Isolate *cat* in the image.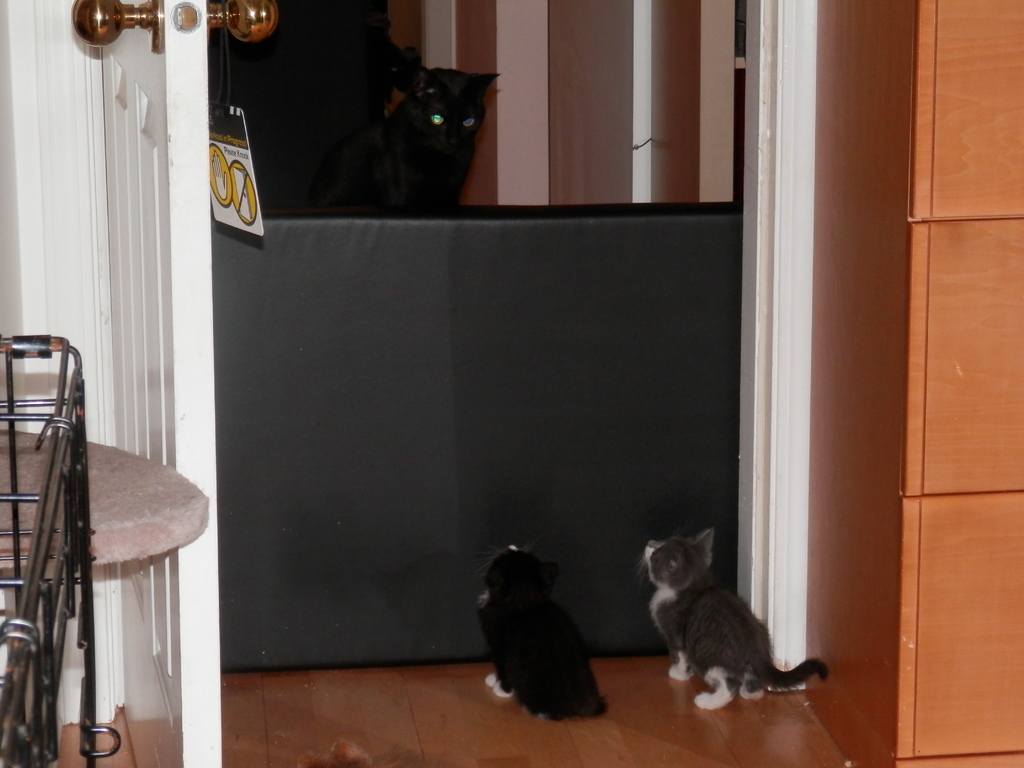
Isolated region: bbox(471, 547, 610, 721).
